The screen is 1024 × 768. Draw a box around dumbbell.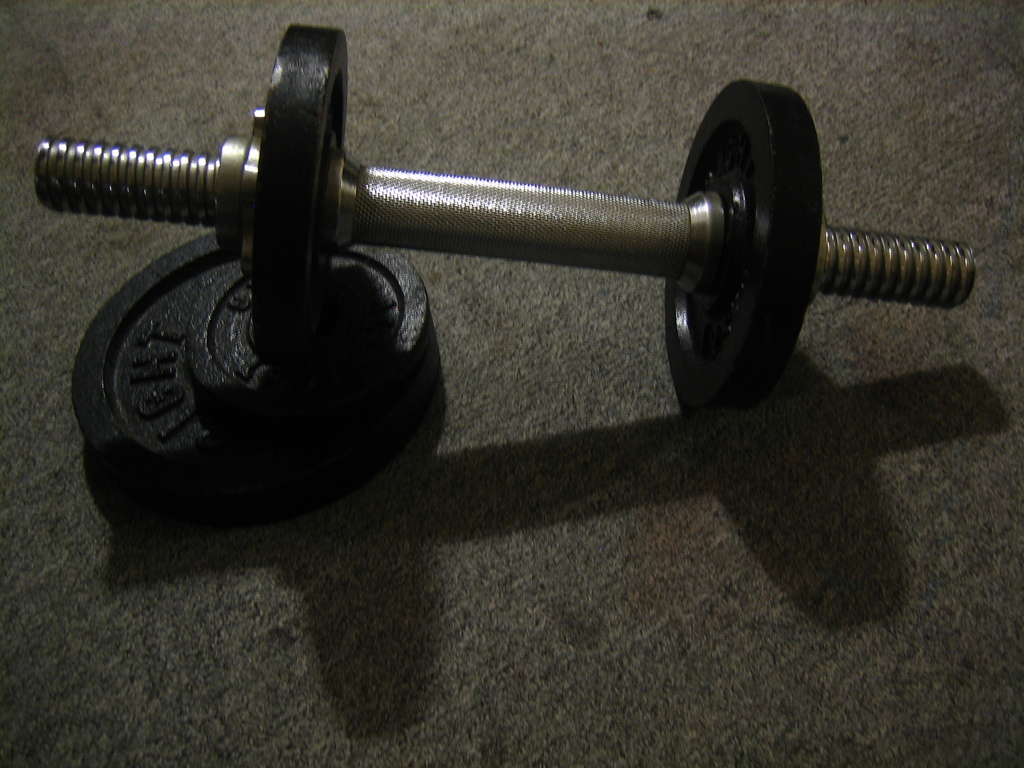
rect(30, 25, 974, 414).
